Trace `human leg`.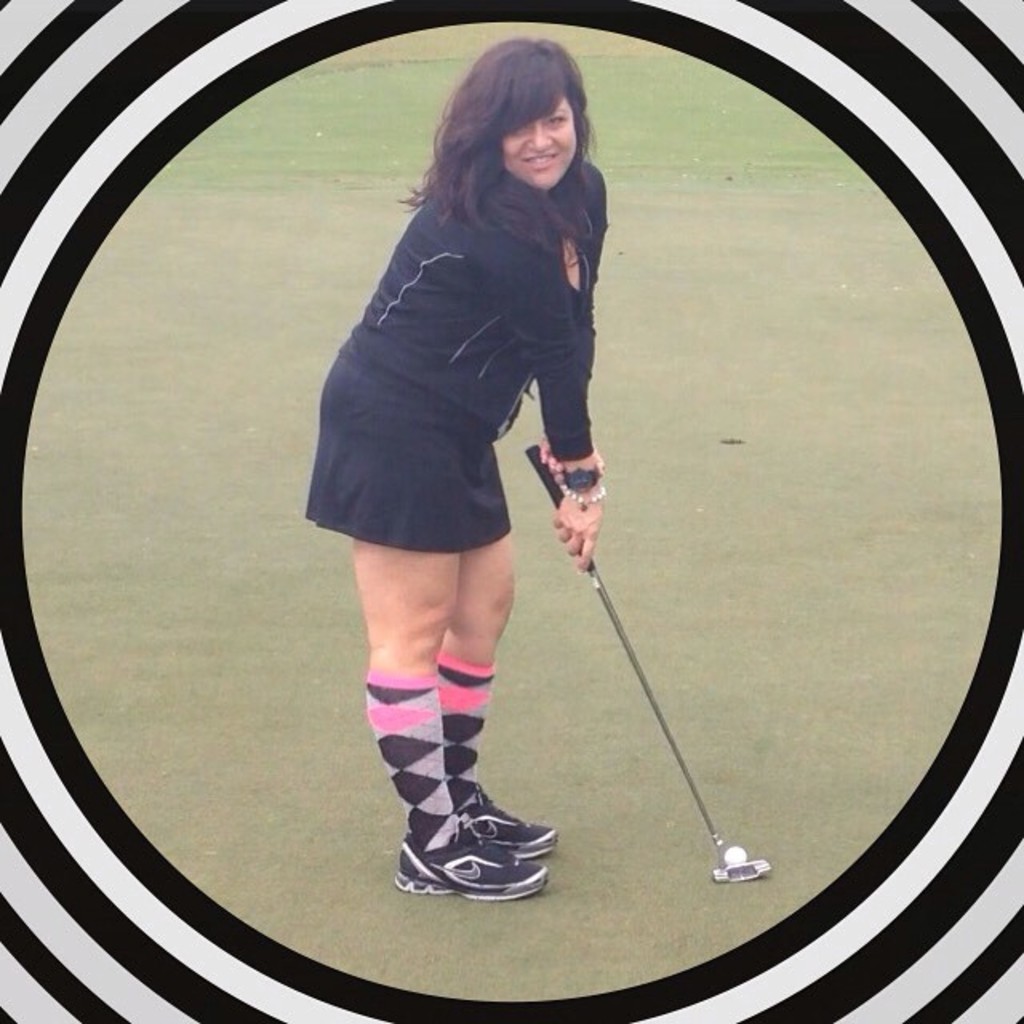
Traced to bbox(331, 506, 547, 902).
